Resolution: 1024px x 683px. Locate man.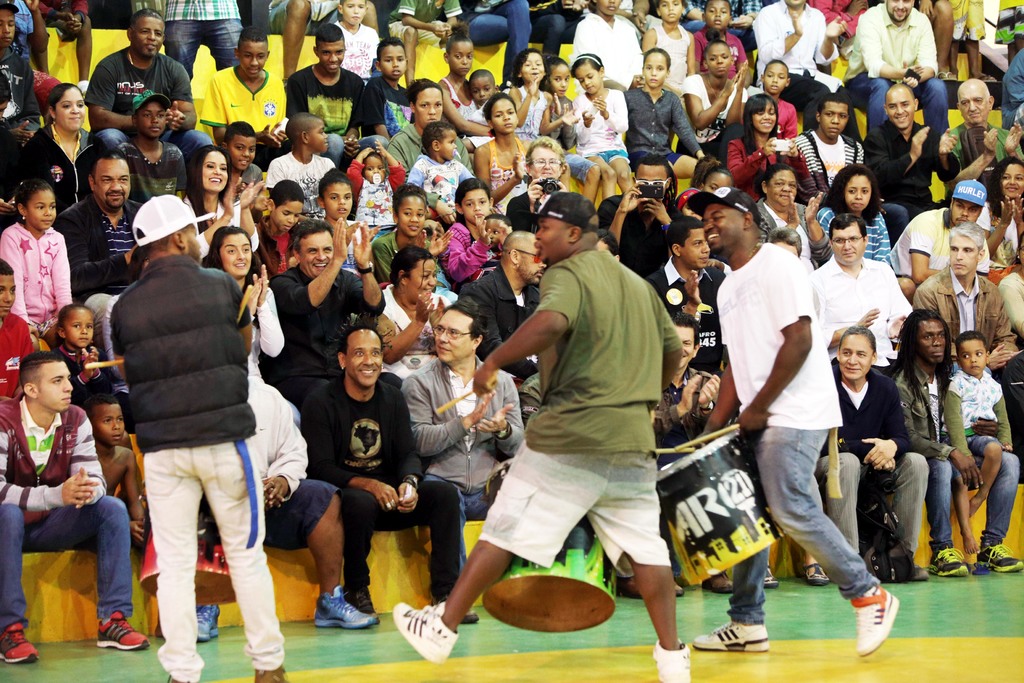
BBox(807, 214, 913, 381).
